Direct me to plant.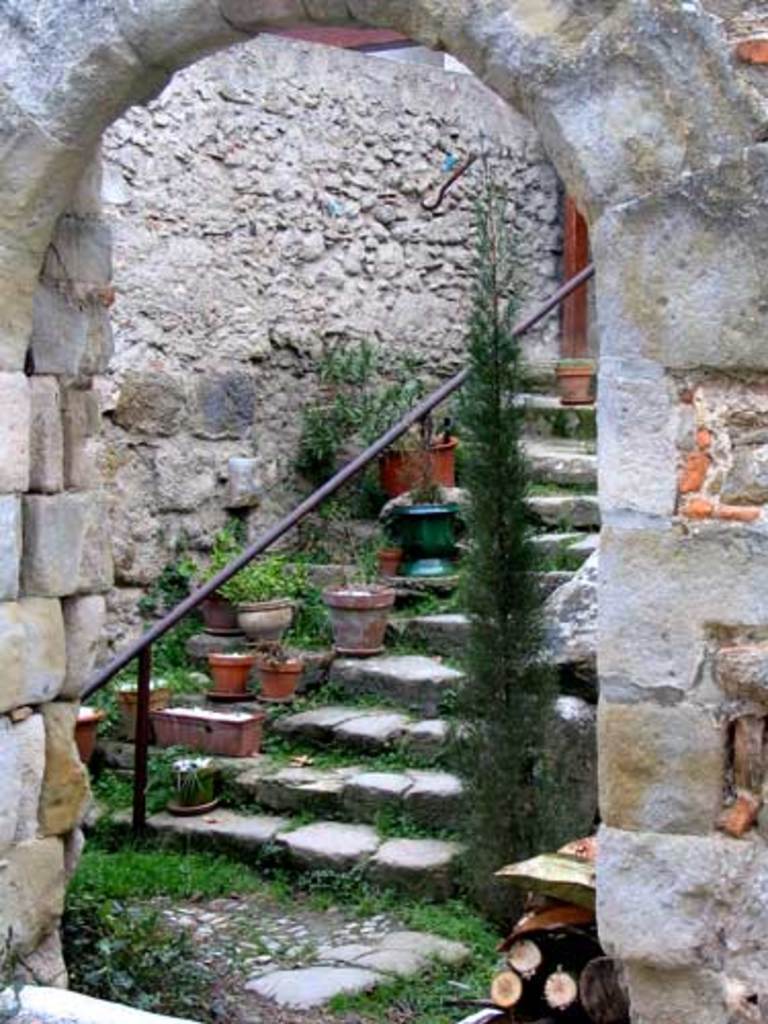
Direction: [375,807,438,846].
